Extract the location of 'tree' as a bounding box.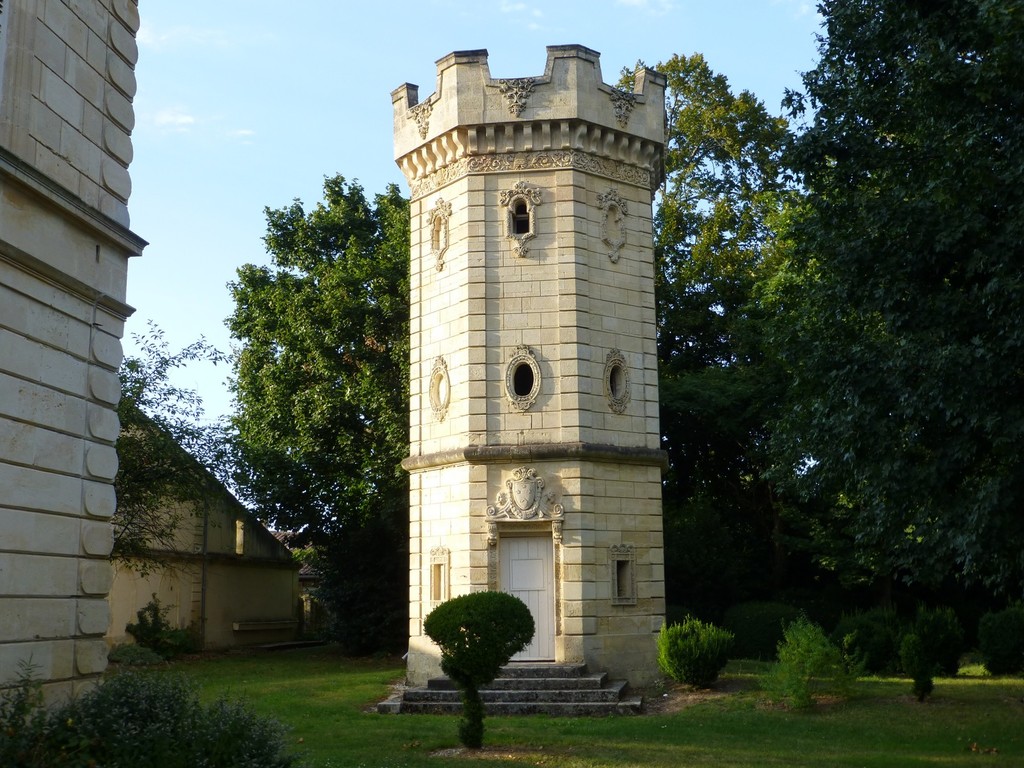
box(602, 54, 805, 490).
